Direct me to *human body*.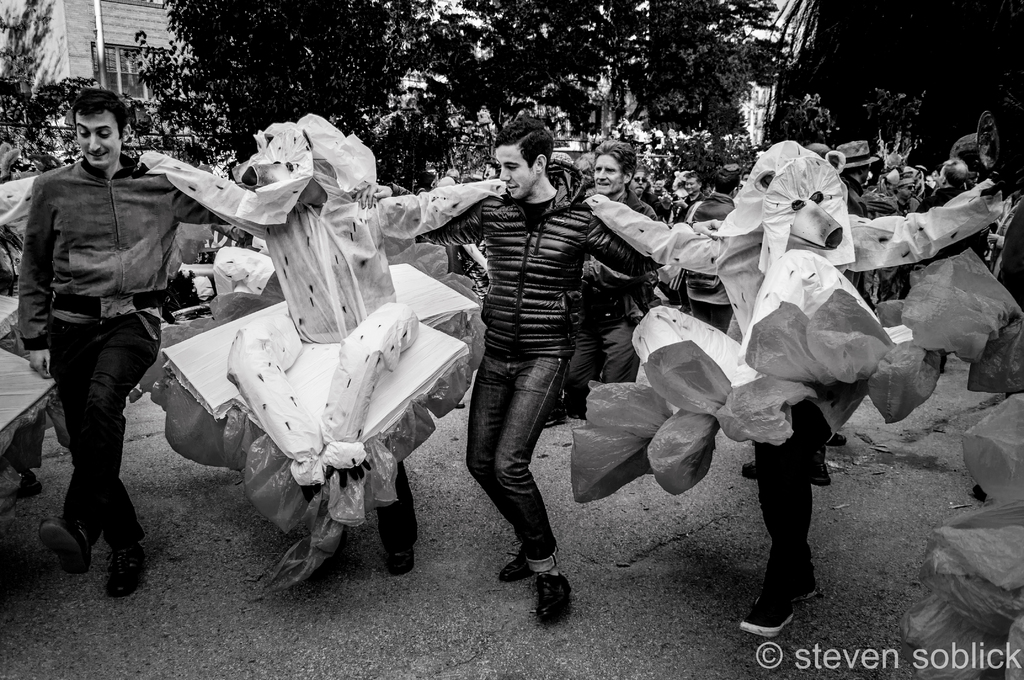
Direction: {"x1": 26, "y1": 79, "x2": 196, "y2": 583}.
